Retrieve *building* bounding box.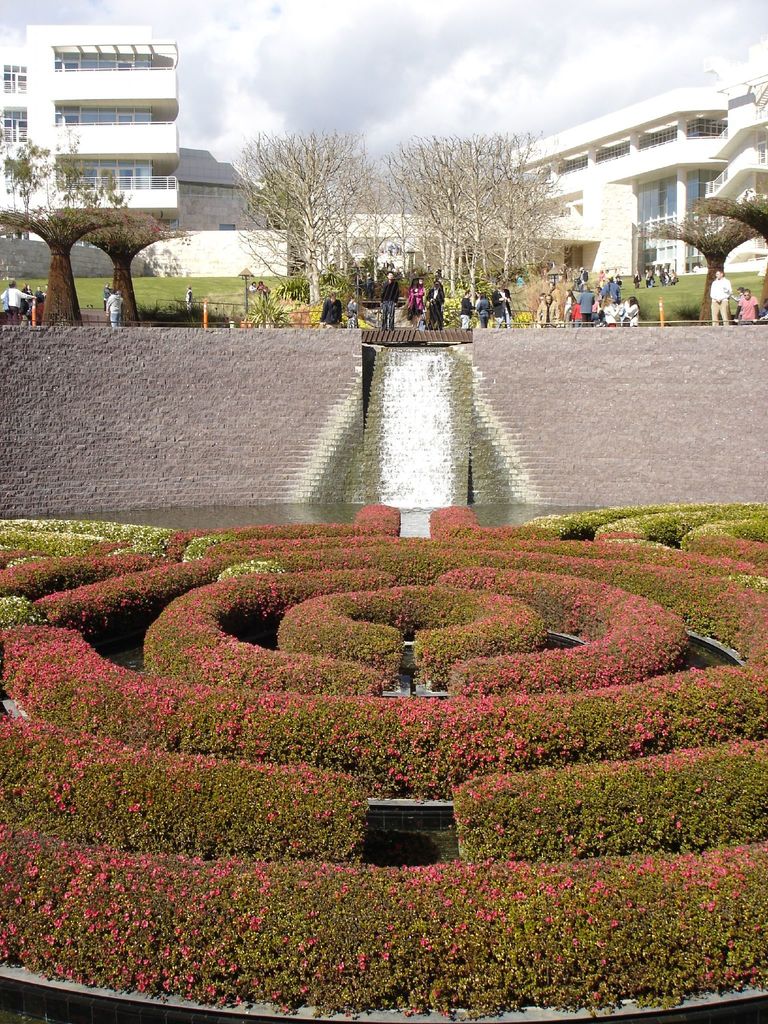
Bounding box: {"left": 509, "top": 71, "right": 767, "bottom": 273}.
